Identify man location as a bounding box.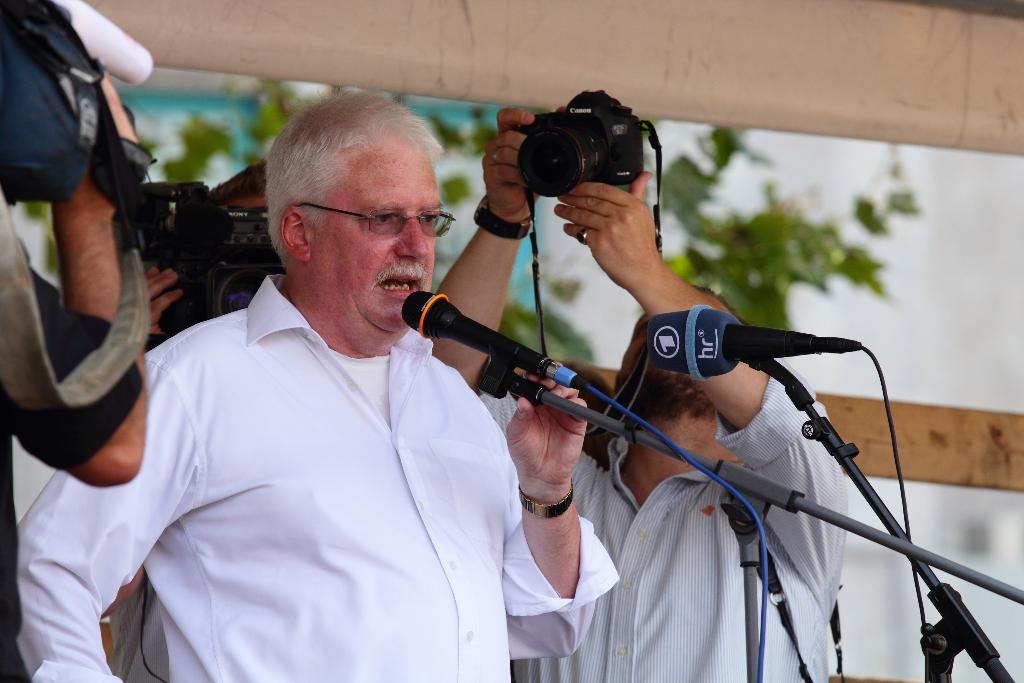
x1=428, y1=105, x2=845, y2=682.
